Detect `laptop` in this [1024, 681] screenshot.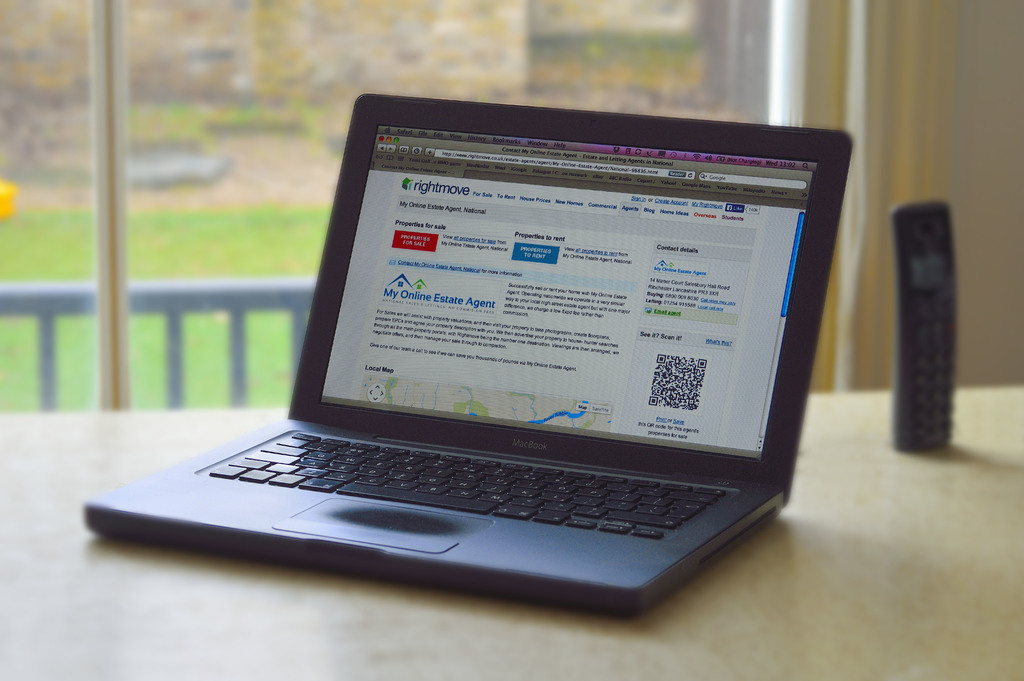
Detection: bbox=[65, 105, 849, 646].
